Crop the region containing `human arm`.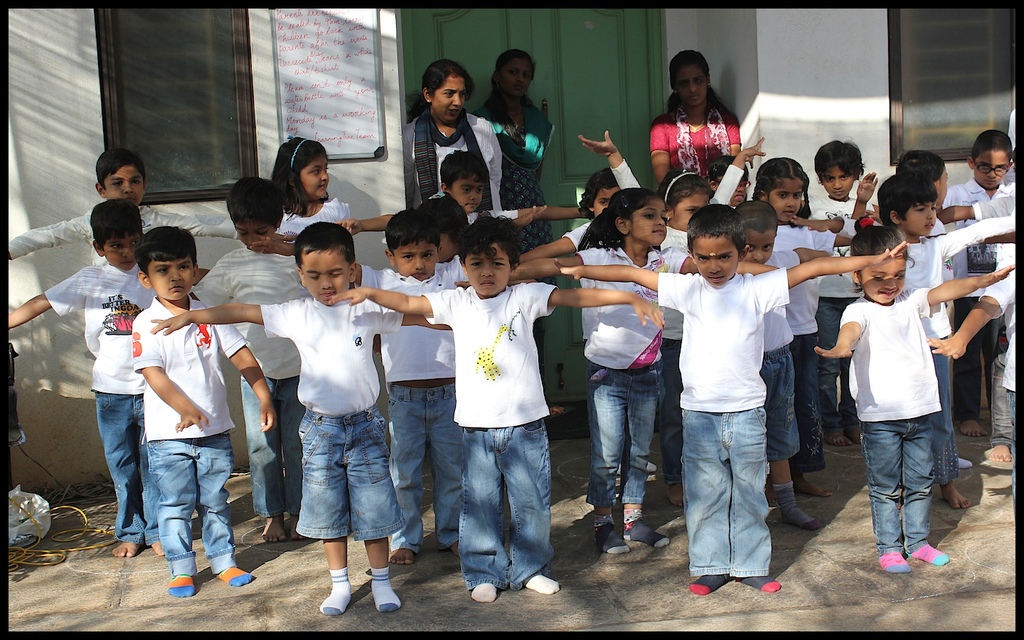
Crop region: BBox(661, 241, 771, 275).
